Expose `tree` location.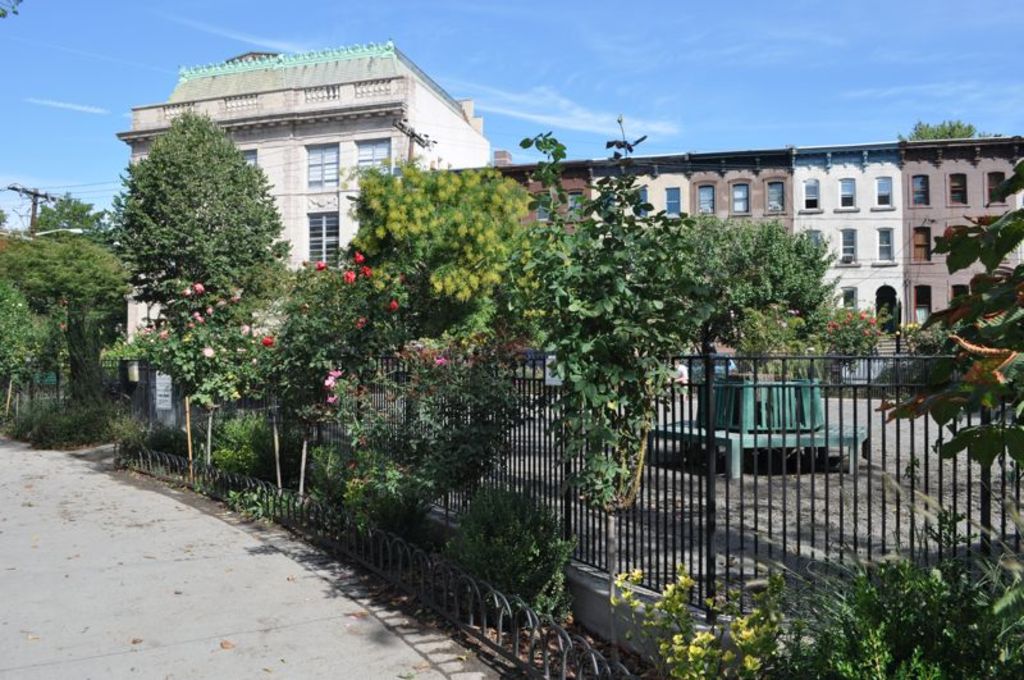
Exposed at left=118, top=106, right=288, bottom=405.
